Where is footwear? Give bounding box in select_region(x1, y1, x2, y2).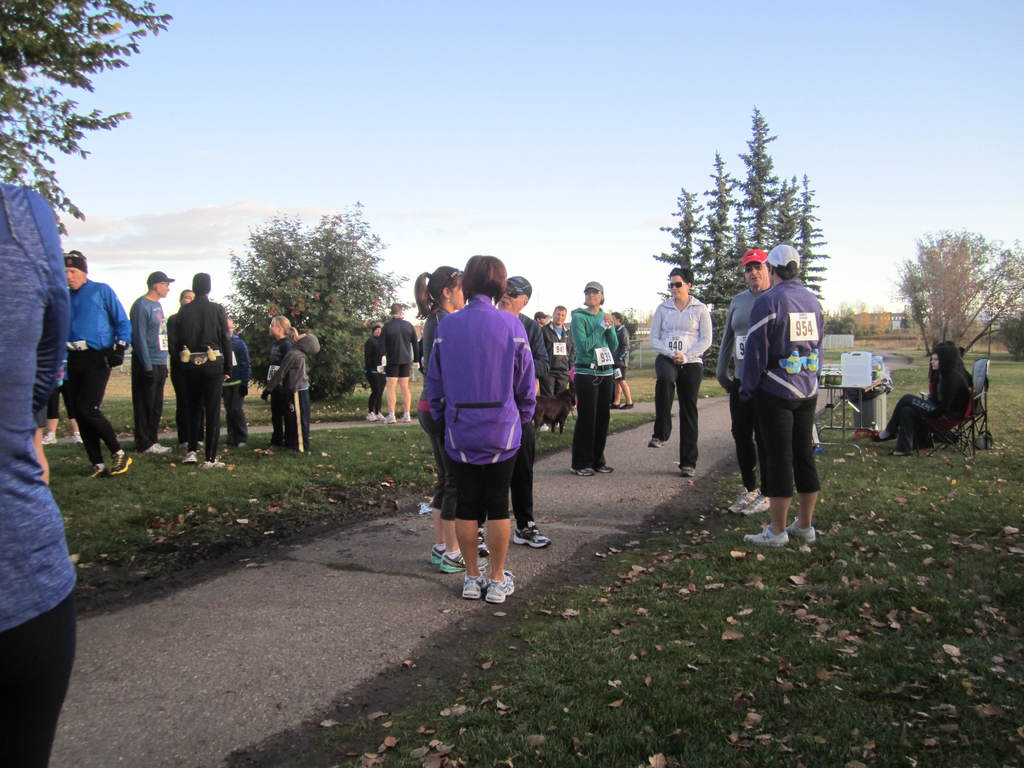
select_region(92, 460, 105, 481).
